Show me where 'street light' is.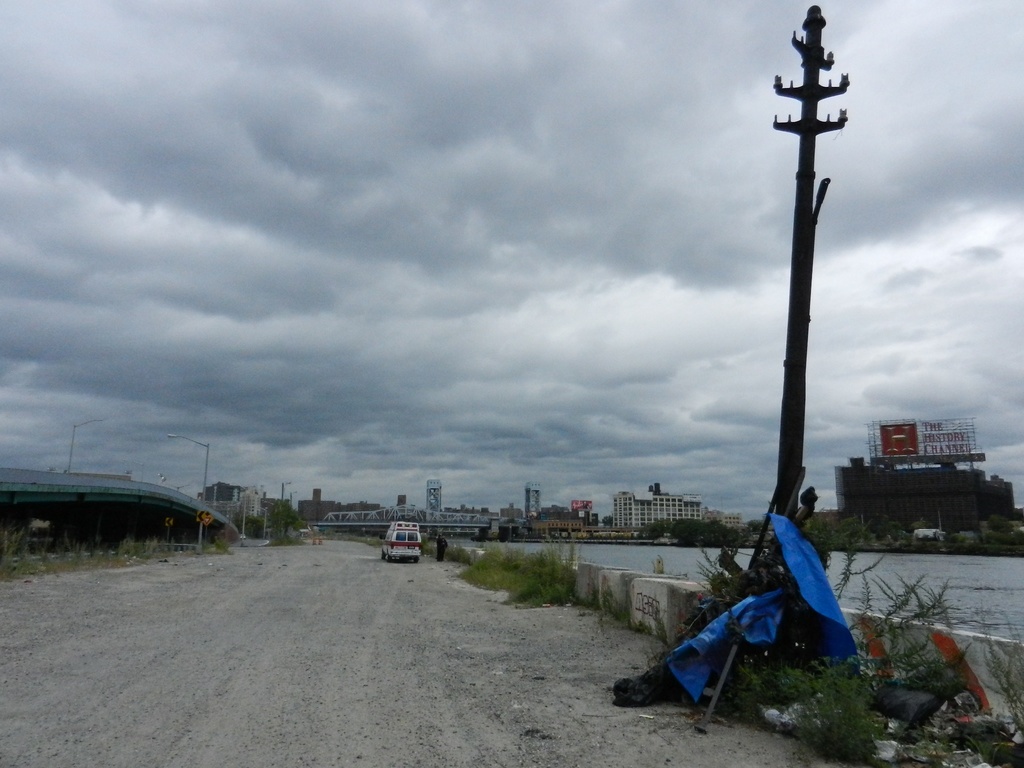
'street light' is at box=[69, 416, 104, 474].
